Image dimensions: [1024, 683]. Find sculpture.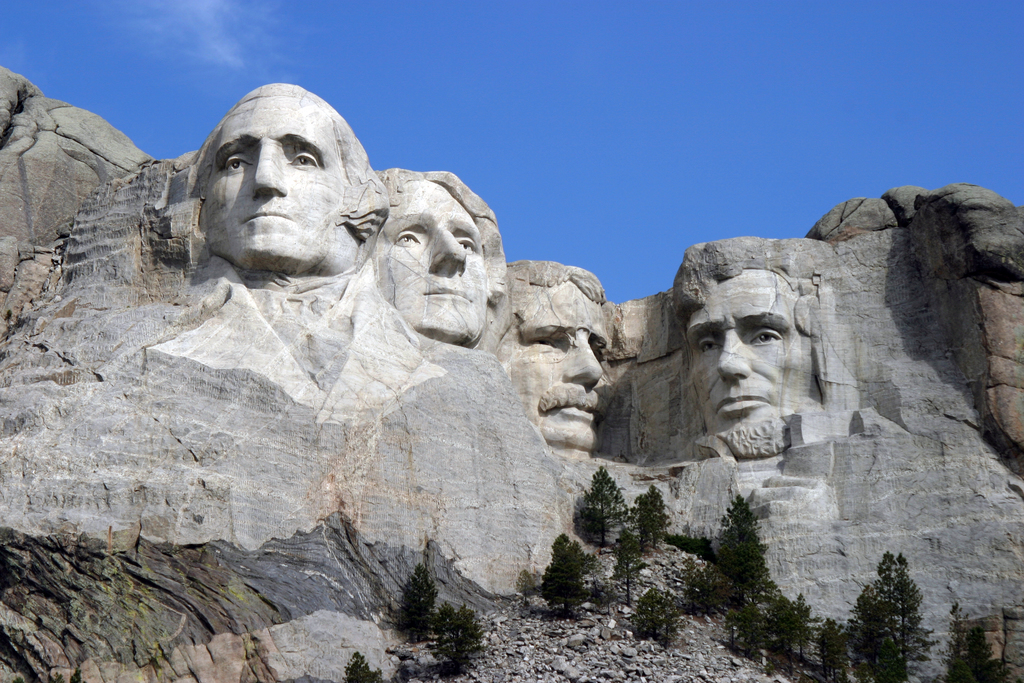
[653,229,880,499].
